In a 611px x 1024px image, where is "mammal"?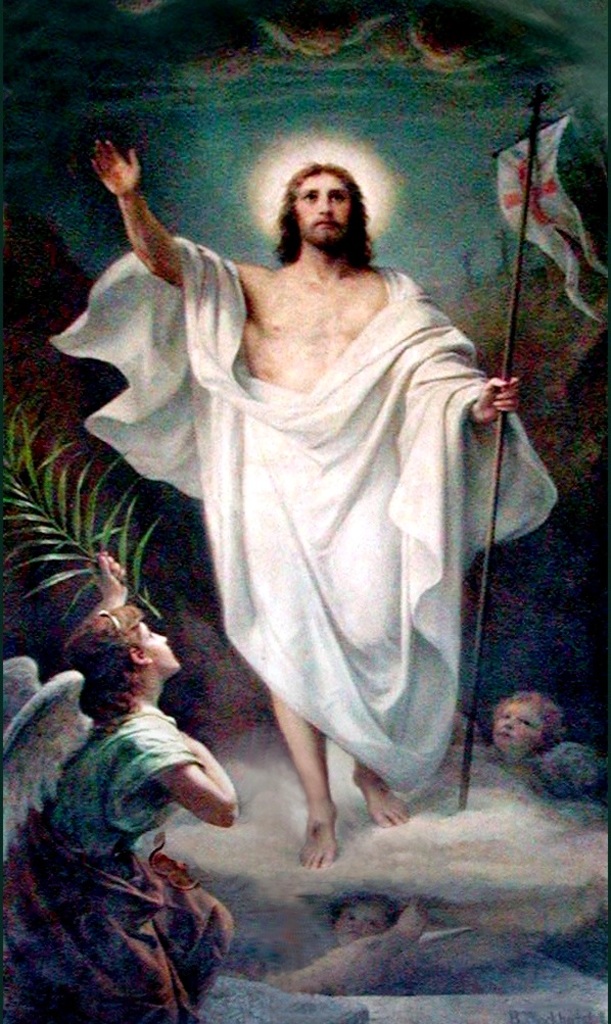
[449, 687, 550, 795].
